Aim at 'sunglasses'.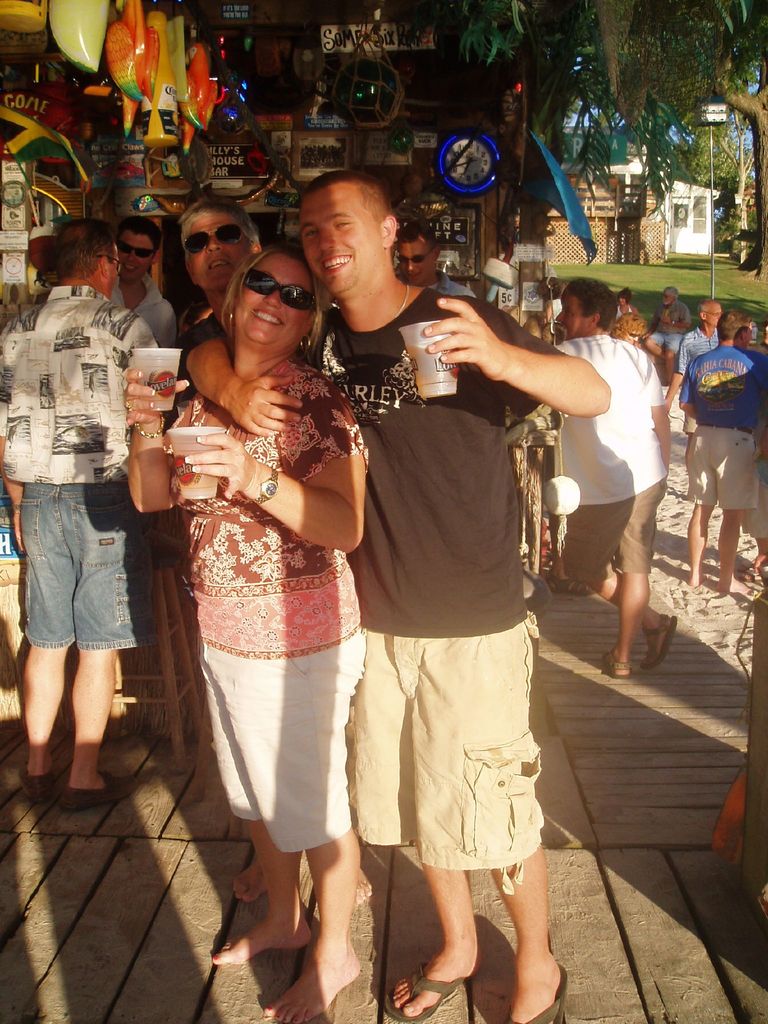
Aimed at (243,270,315,310).
